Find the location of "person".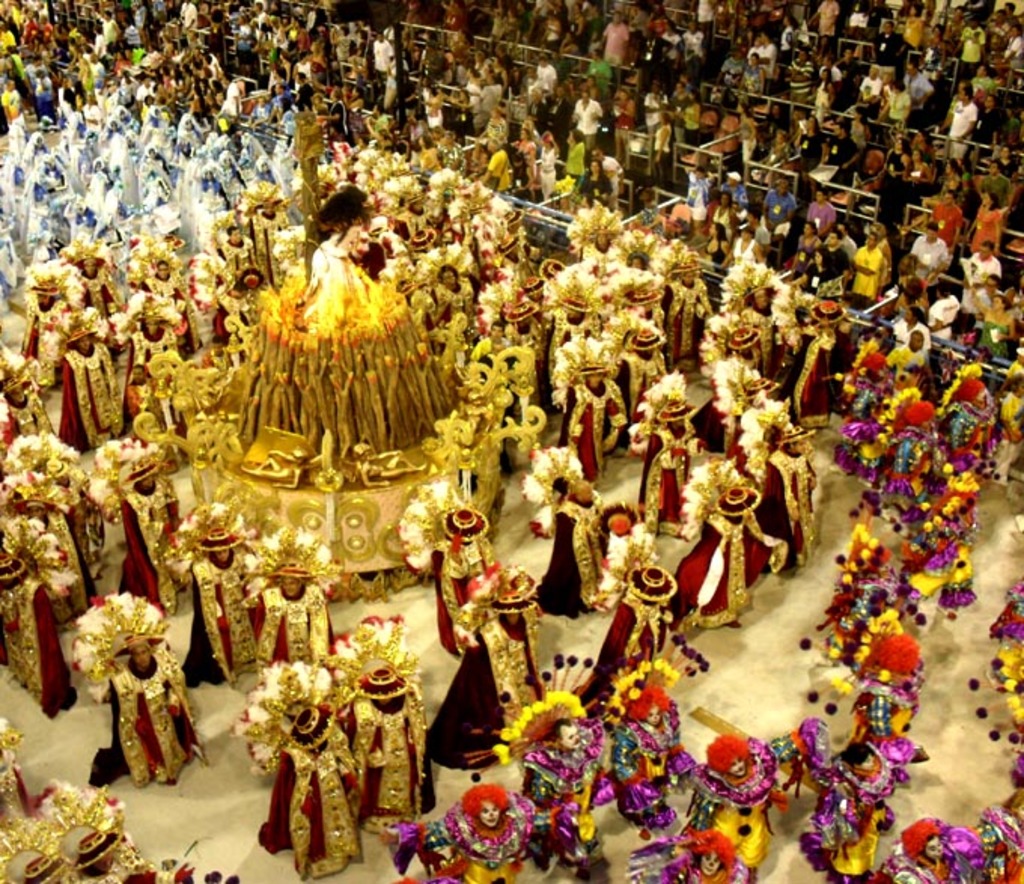
Location: <region>982, 86, 1009, 169</region>.
